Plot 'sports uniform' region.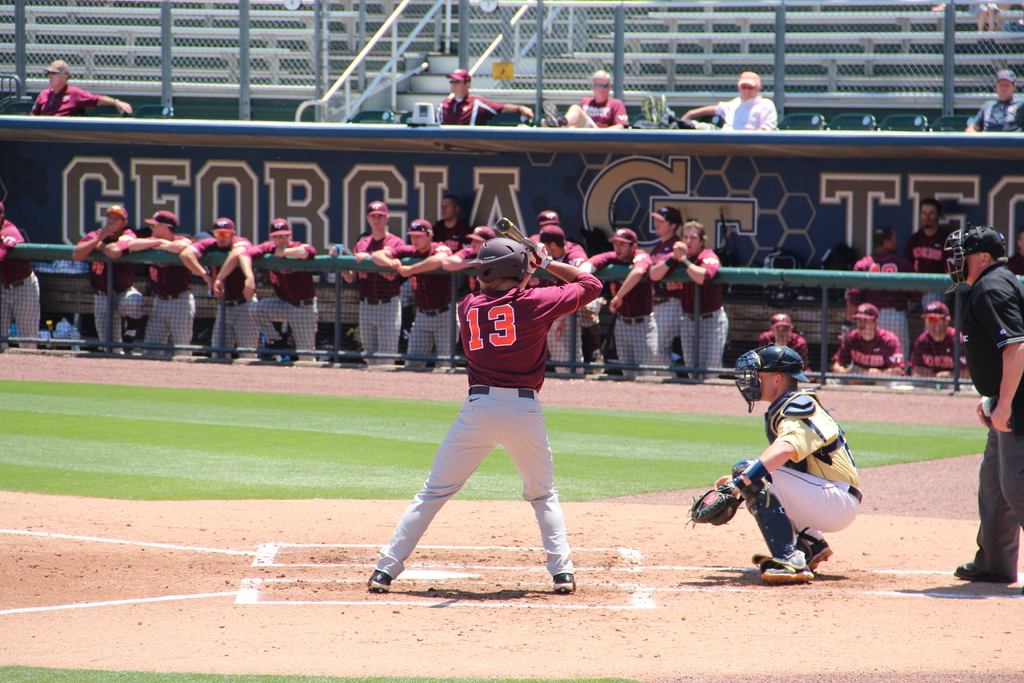
Plotted at bbox(61, 226, 142, 336).
